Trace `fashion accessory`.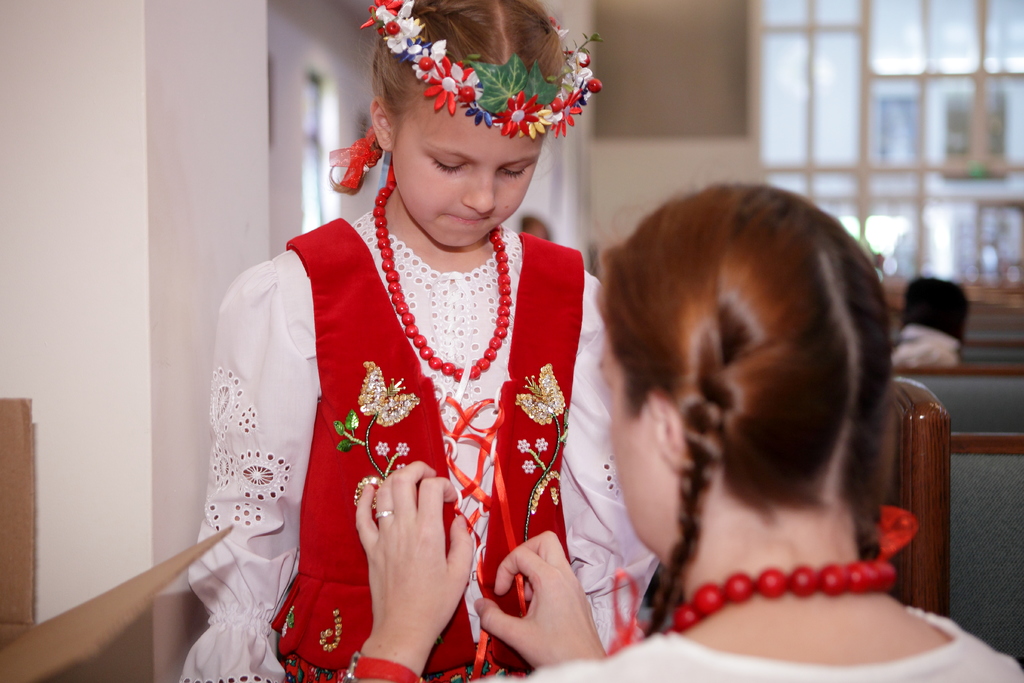
Traced to bbox=[668, 563, 896, 634].
